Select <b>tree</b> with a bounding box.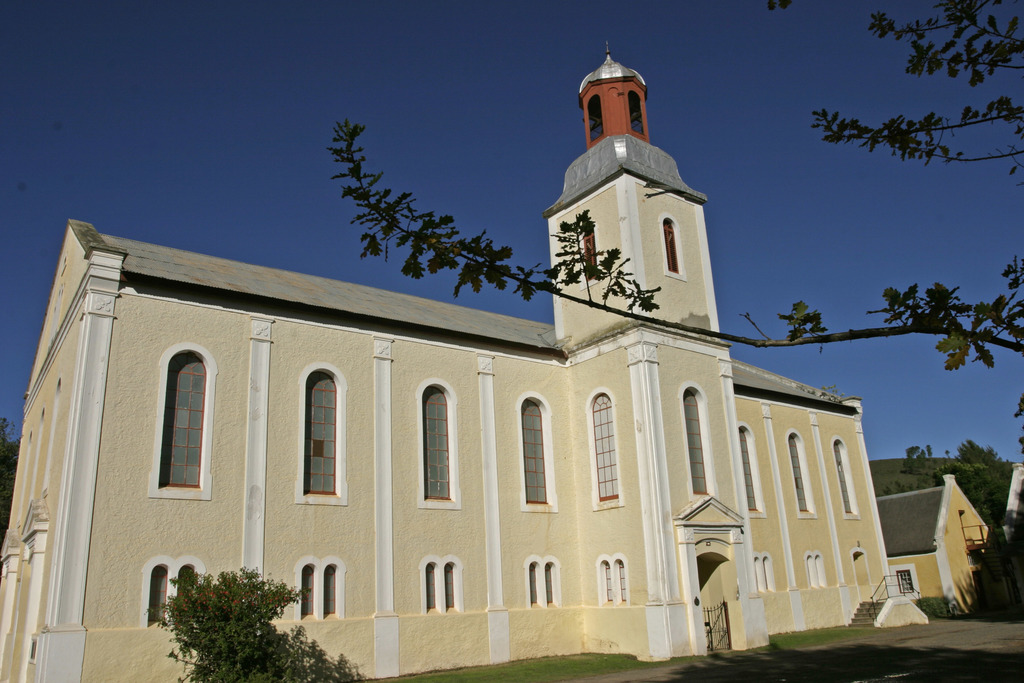
[left=0, top=417, right=26, bottom=547].
